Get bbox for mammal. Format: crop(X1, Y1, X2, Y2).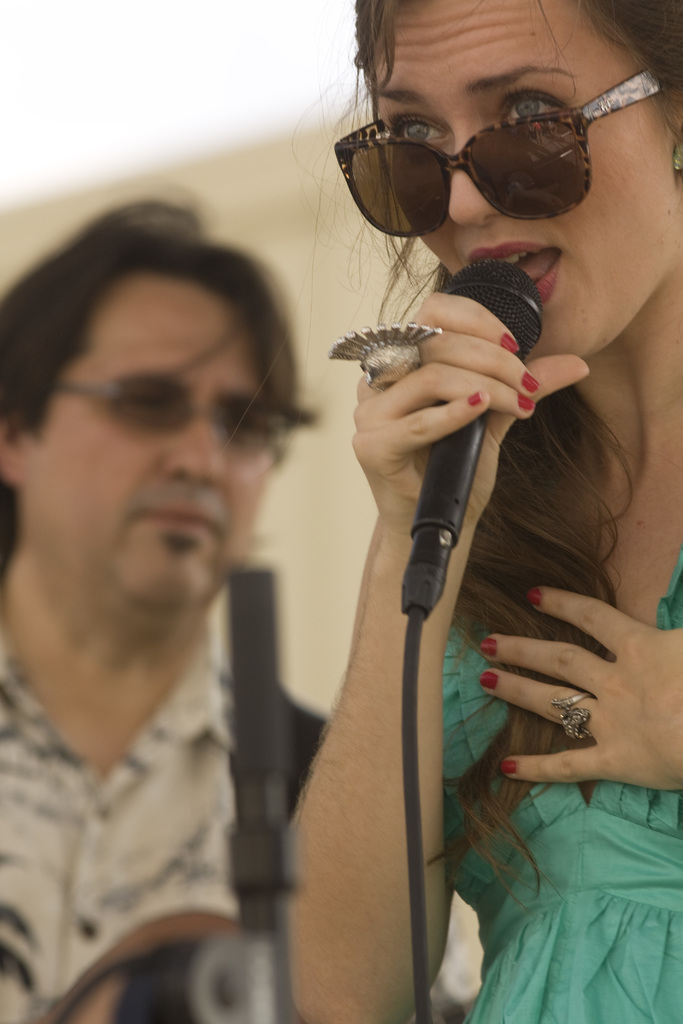
crop(0, 193, 334, 1023).
